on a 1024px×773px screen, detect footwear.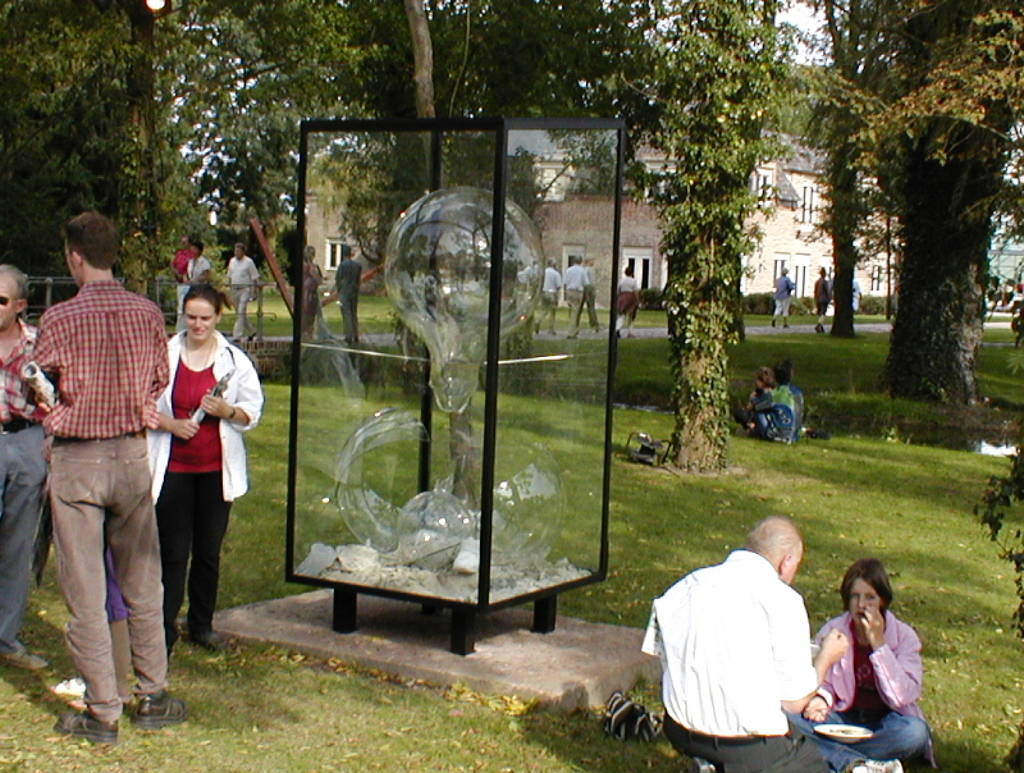
{"left": 127, "top": 692, "right": 186, "bottom": 729}.
